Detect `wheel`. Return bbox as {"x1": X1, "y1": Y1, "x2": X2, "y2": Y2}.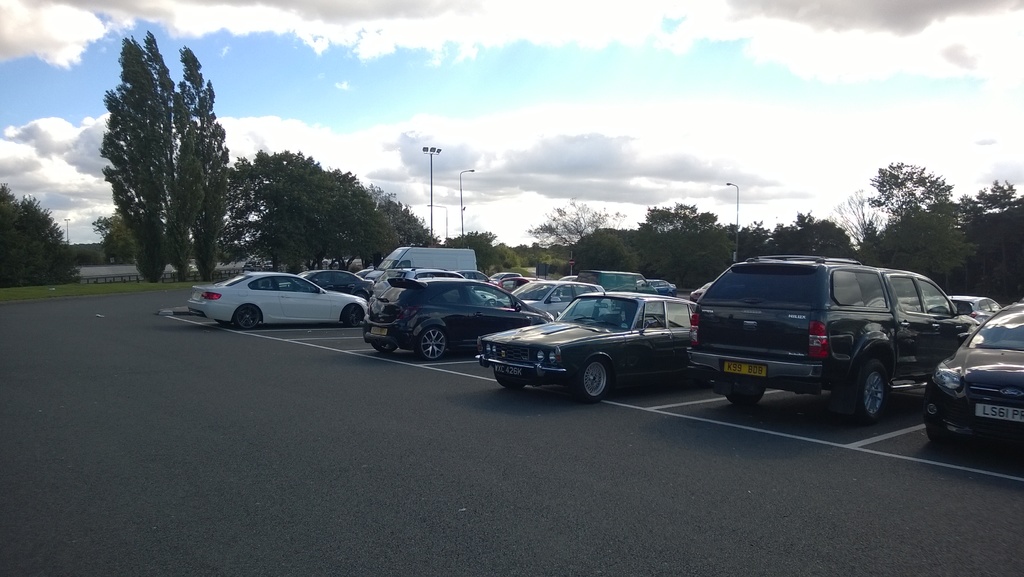
{"x1": 490, "y1": 368, "x2": 526, "y2": 393}.
